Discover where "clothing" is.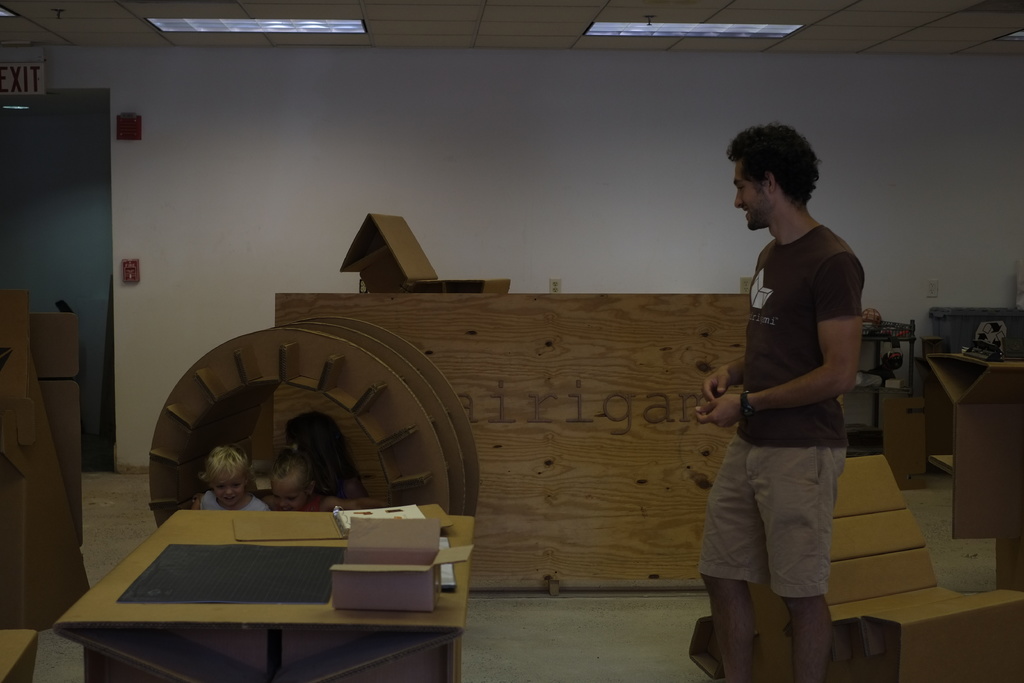
Discovered at select_region(207, 494, 282, 518).
